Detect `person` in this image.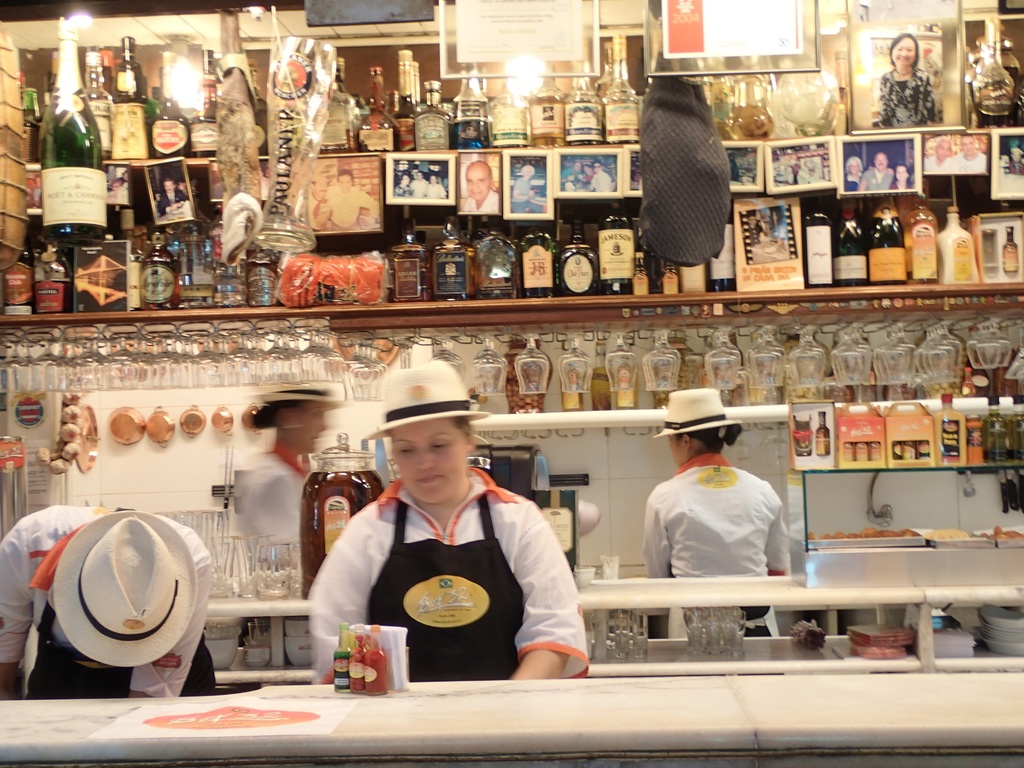
Detection: 156:176:186:212.
